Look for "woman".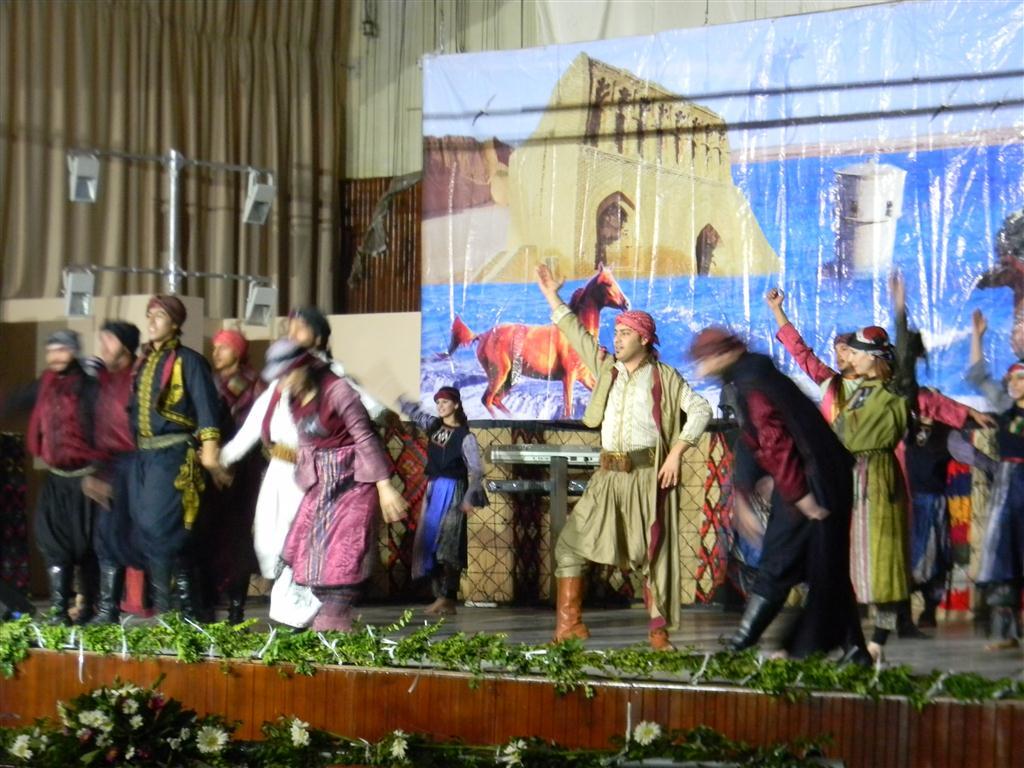
Found: (973,350,1023,663).
